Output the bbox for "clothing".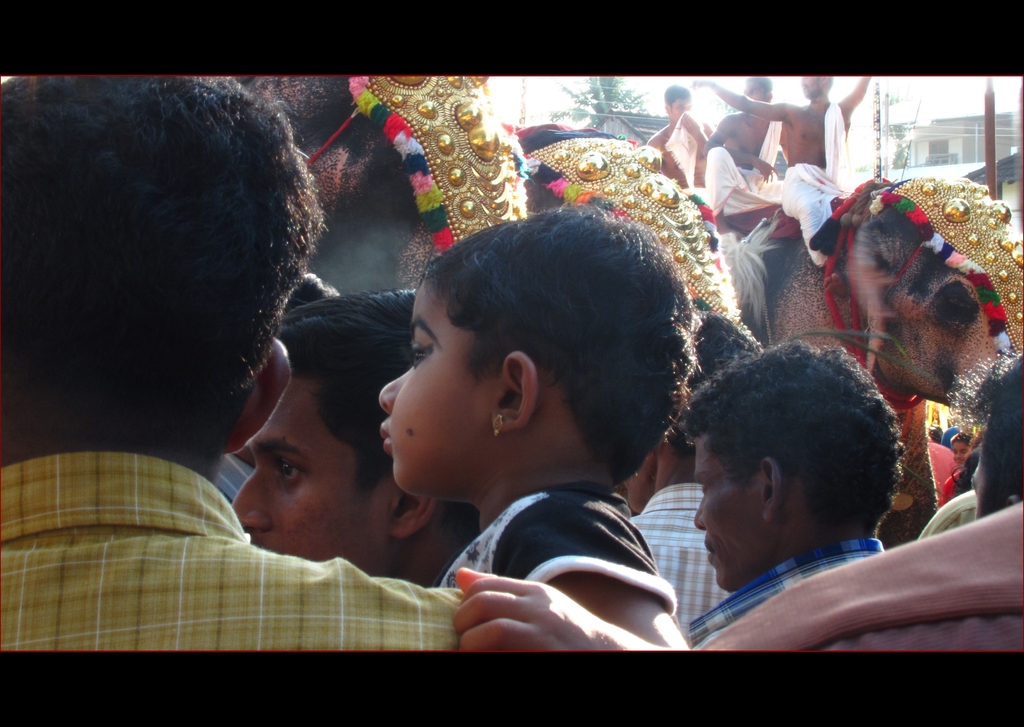
778:103:851:267.
